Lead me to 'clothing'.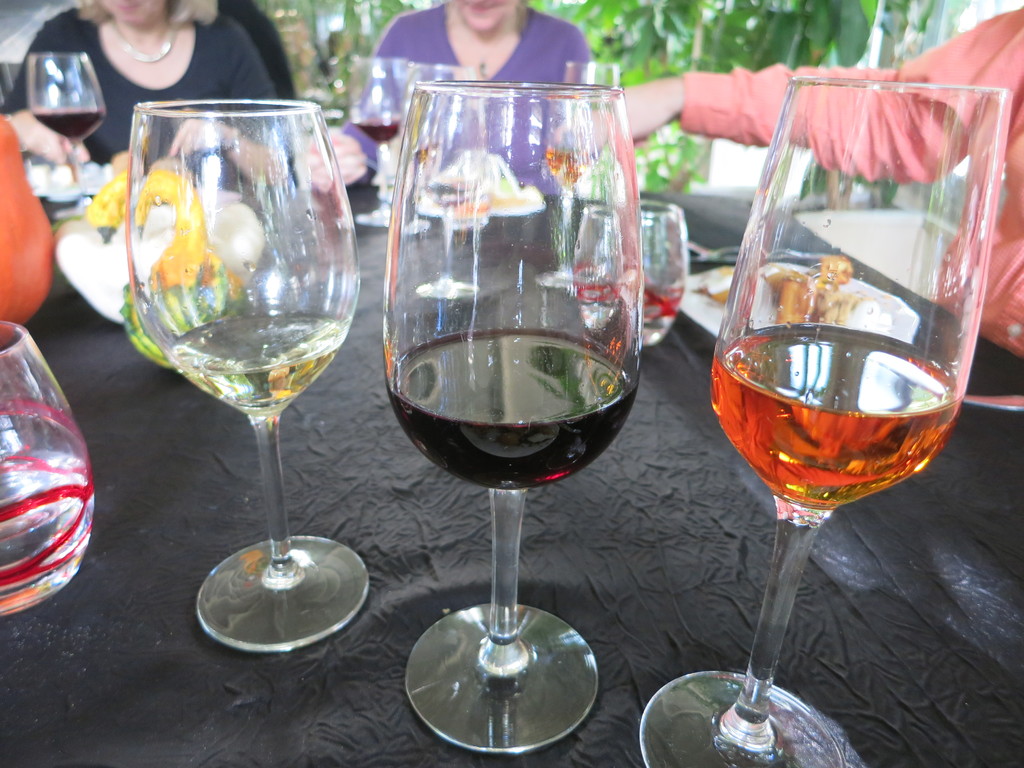
Lead to pyautogui.locateOnScreen(336, 0, 593, 211).
